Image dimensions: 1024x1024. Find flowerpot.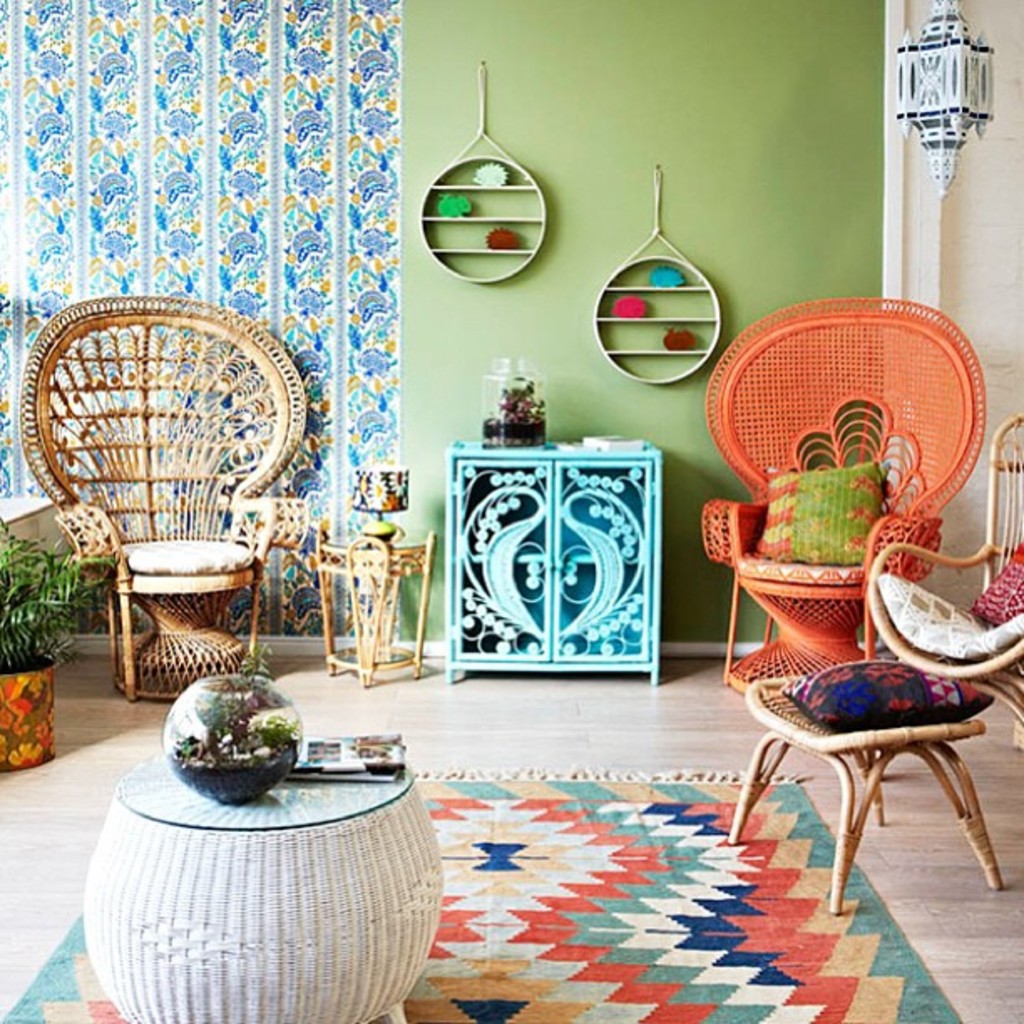
0:666:50:770.
